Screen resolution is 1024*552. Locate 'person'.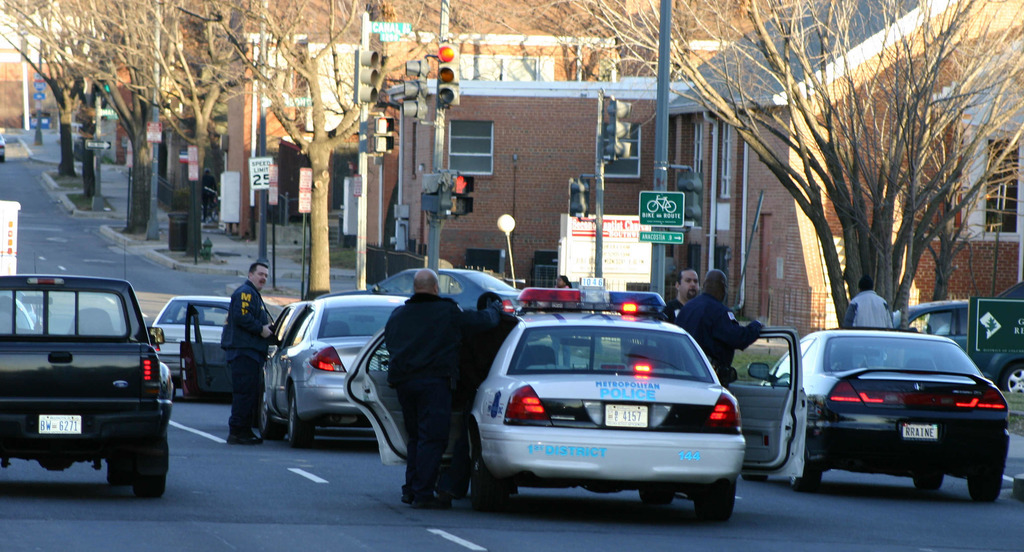
(x1=672, y1=259, x2=769, y2=390).
